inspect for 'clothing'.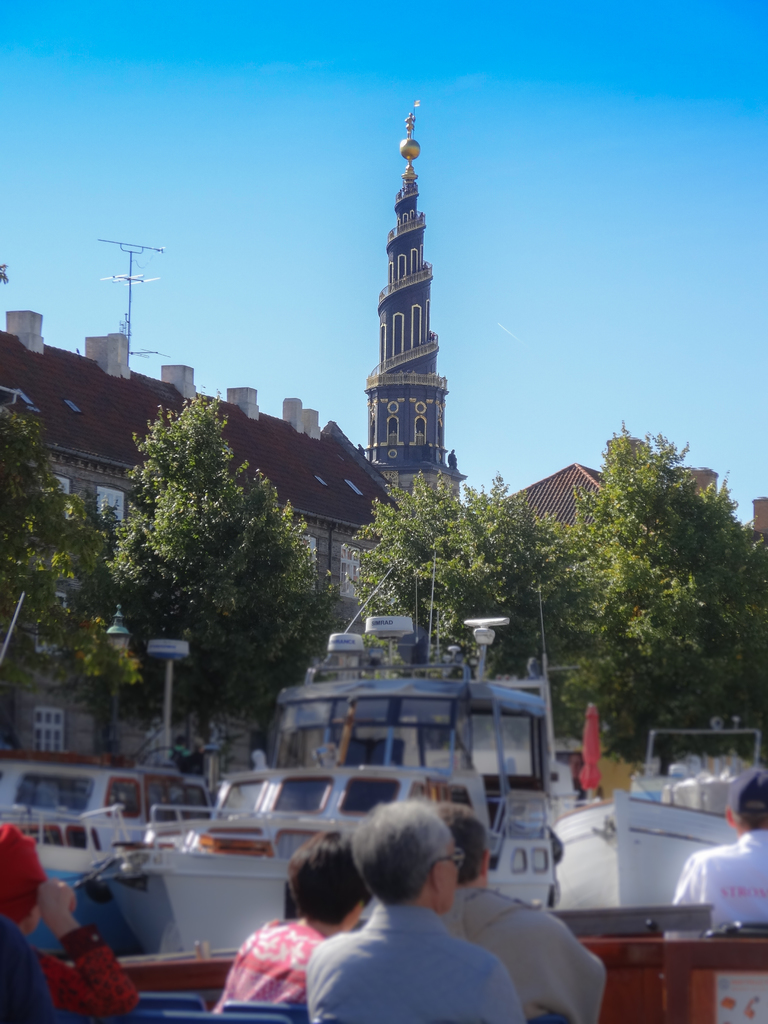
Inspection: 664, 824, 767, 943.
